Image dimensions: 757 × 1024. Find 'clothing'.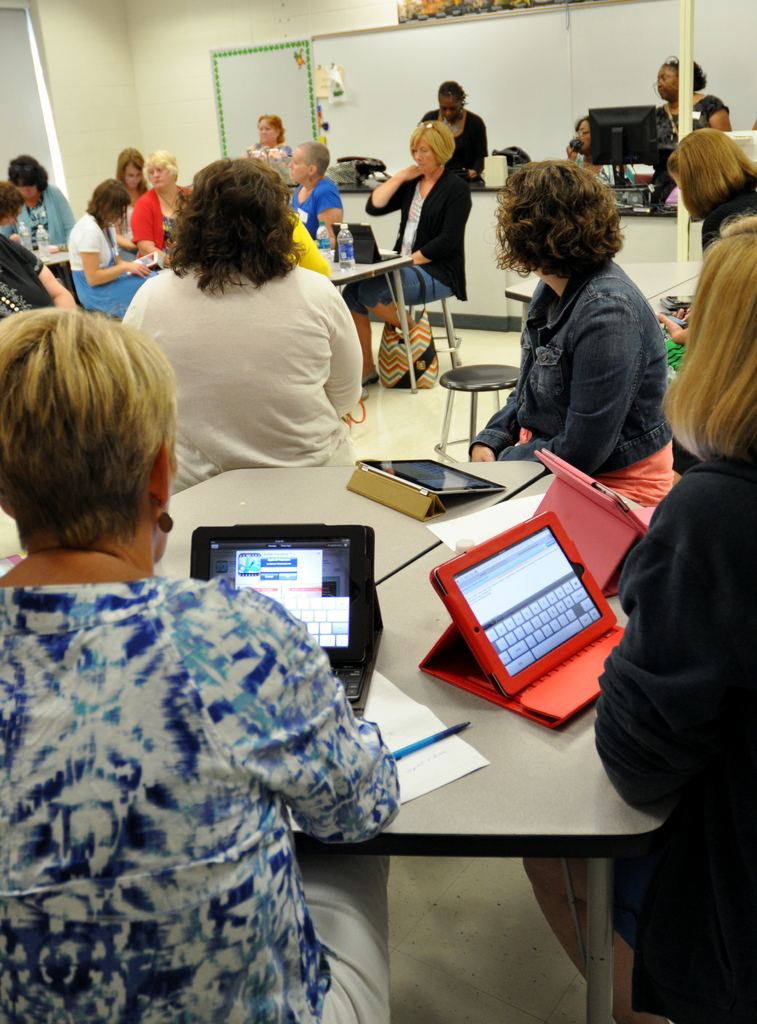
bbox(700, 189, 756, 257).
